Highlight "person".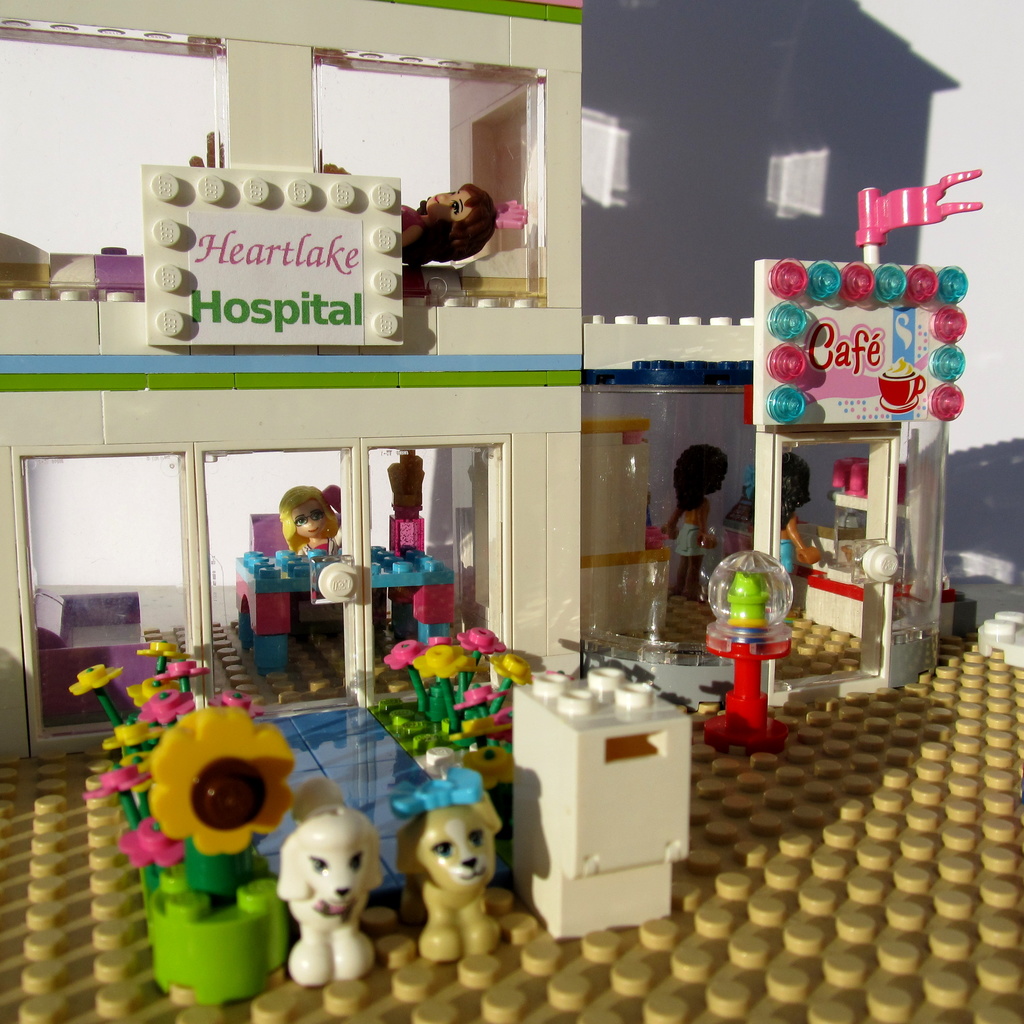
Highlighted region: BBox(384, 181, 491, 318).
